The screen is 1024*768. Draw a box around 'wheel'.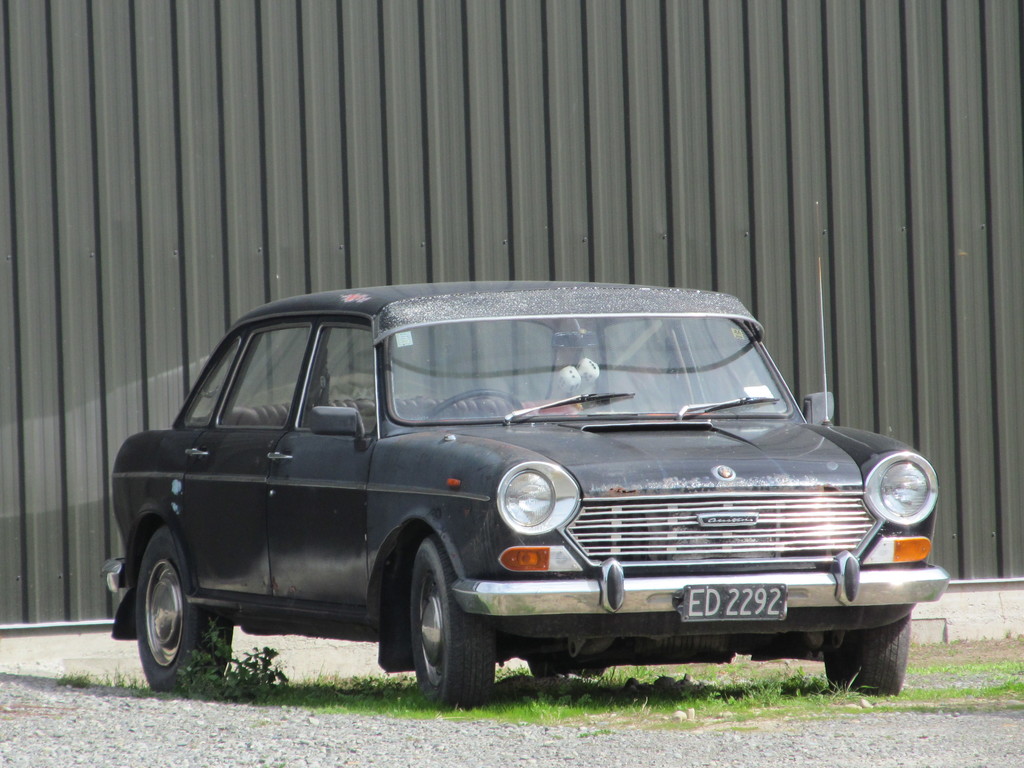
[x1=385, y1=552, x2=481, y2=700].
